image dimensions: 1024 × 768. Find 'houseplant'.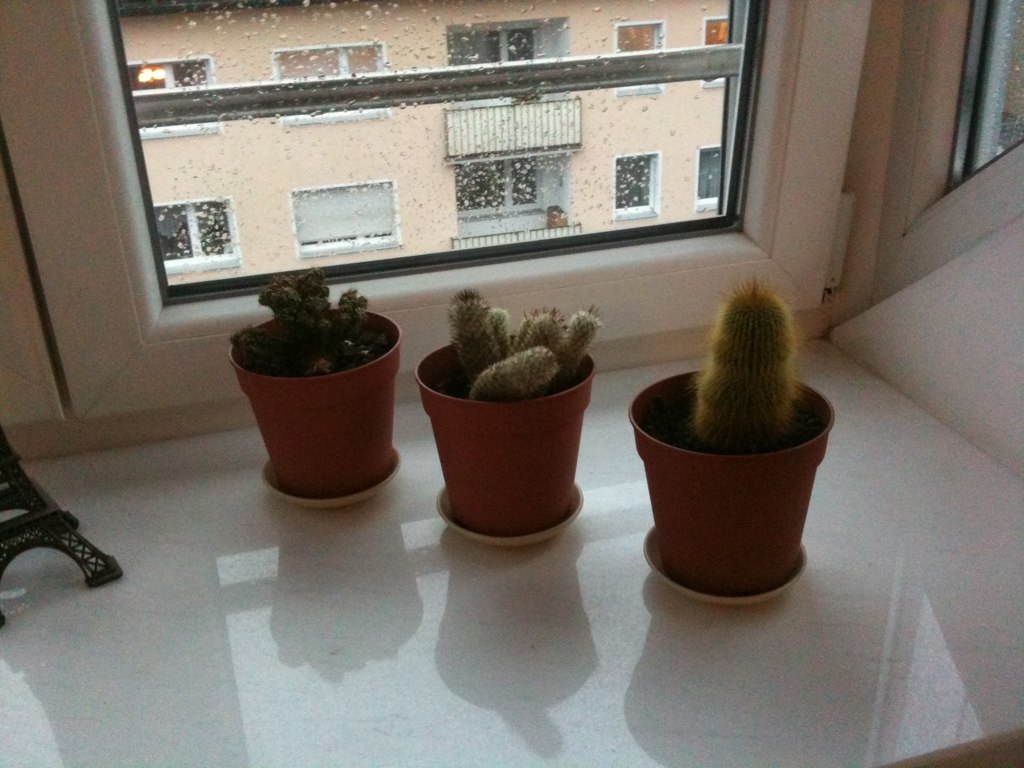
414/294/599/548.
